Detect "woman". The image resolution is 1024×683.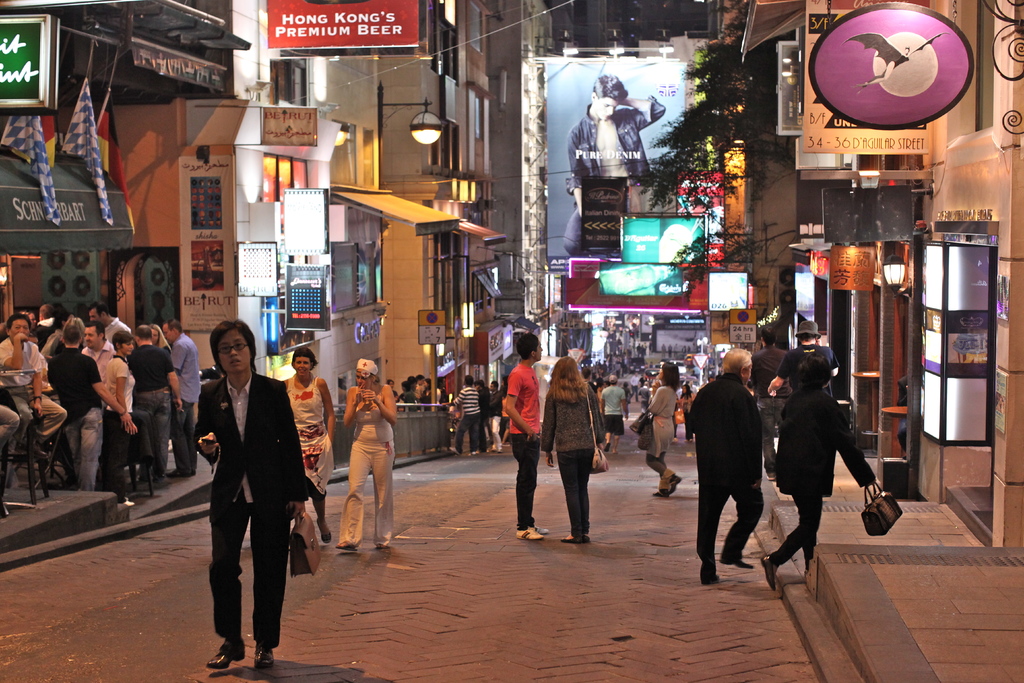
locate(681, 384, 697, 439).
